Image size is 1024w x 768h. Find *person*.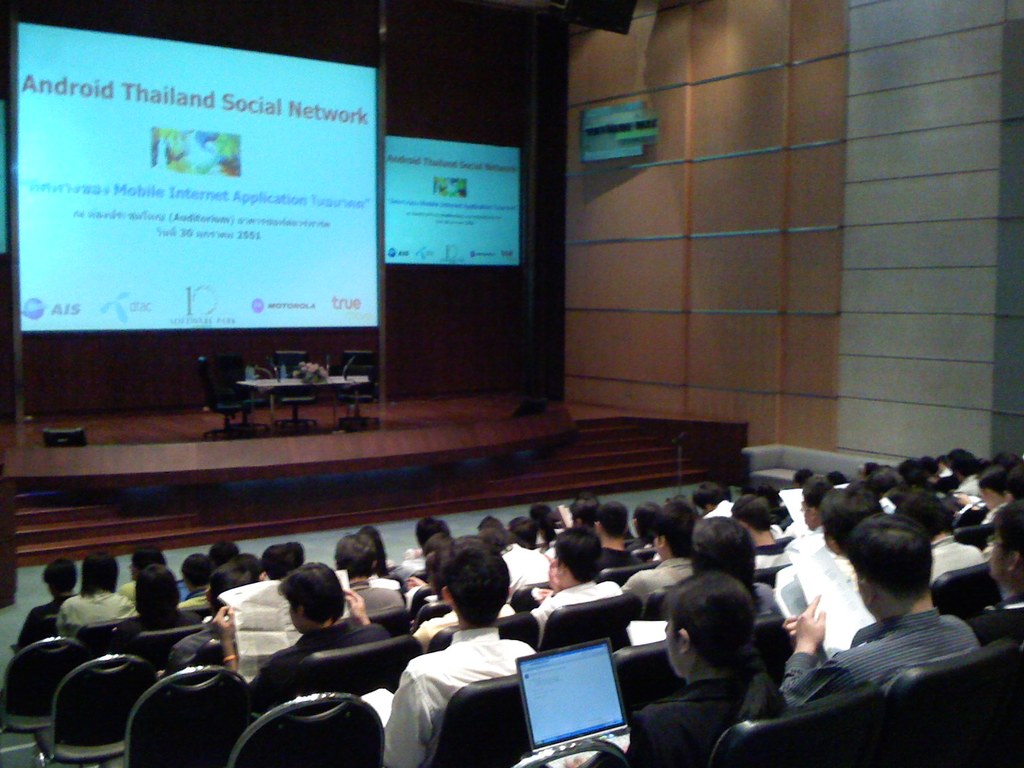
115 564 209 657.
